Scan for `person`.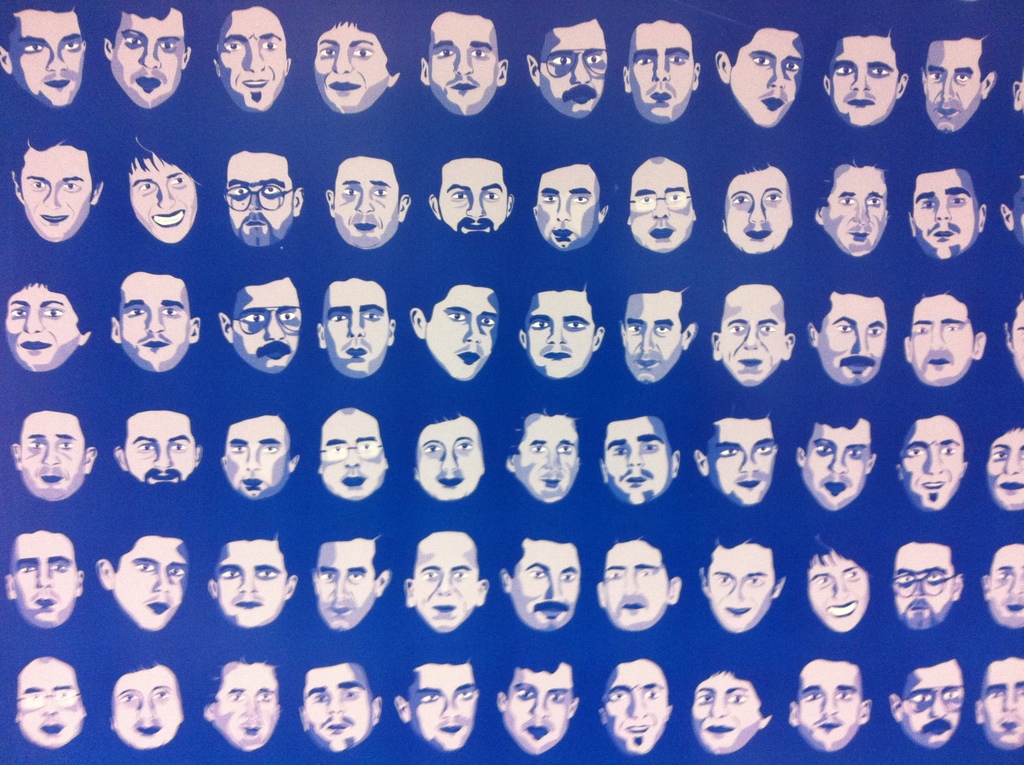
Scan result: region(789, 653, 872, 754).
